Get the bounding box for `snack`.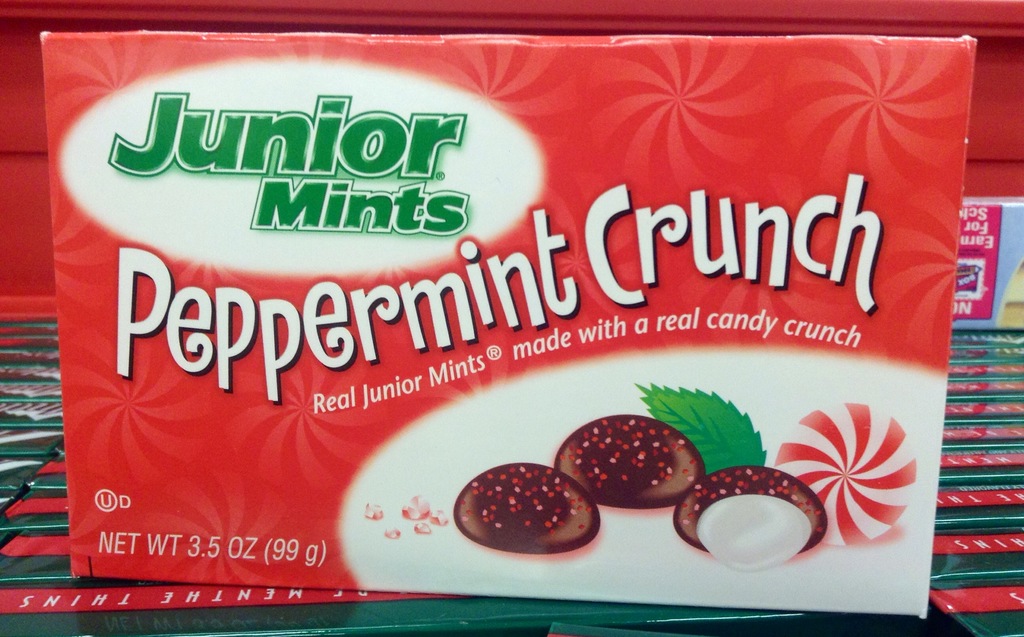
Rect(452, 462, 597, 554).
